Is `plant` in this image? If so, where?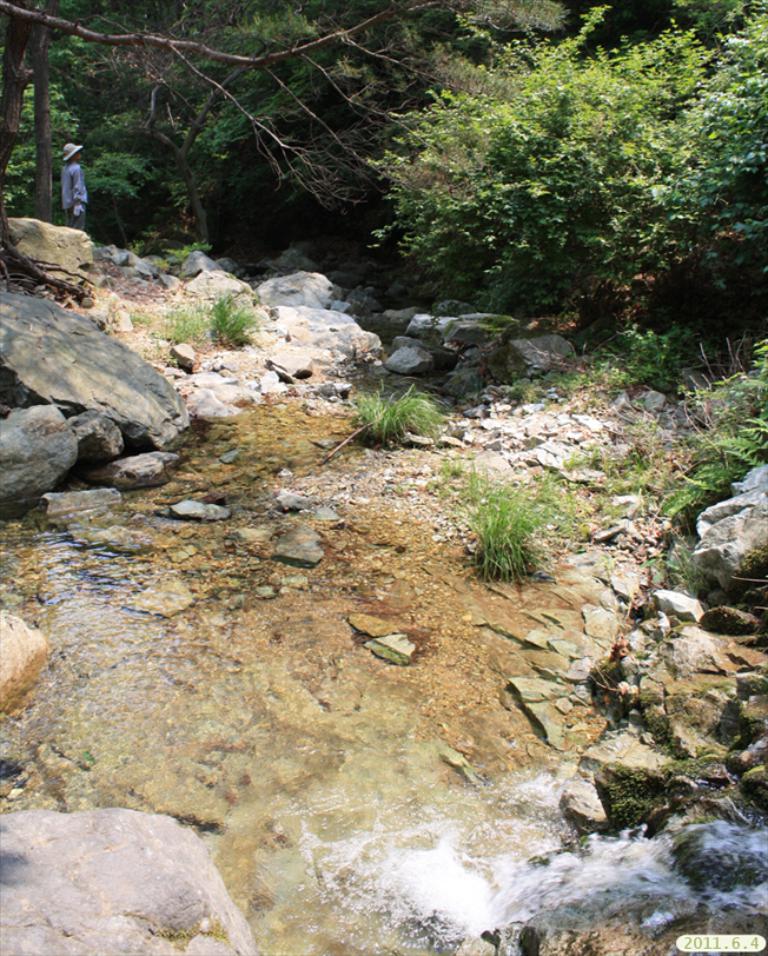
Yes, at bbox=[157, 291, 200, 353].
